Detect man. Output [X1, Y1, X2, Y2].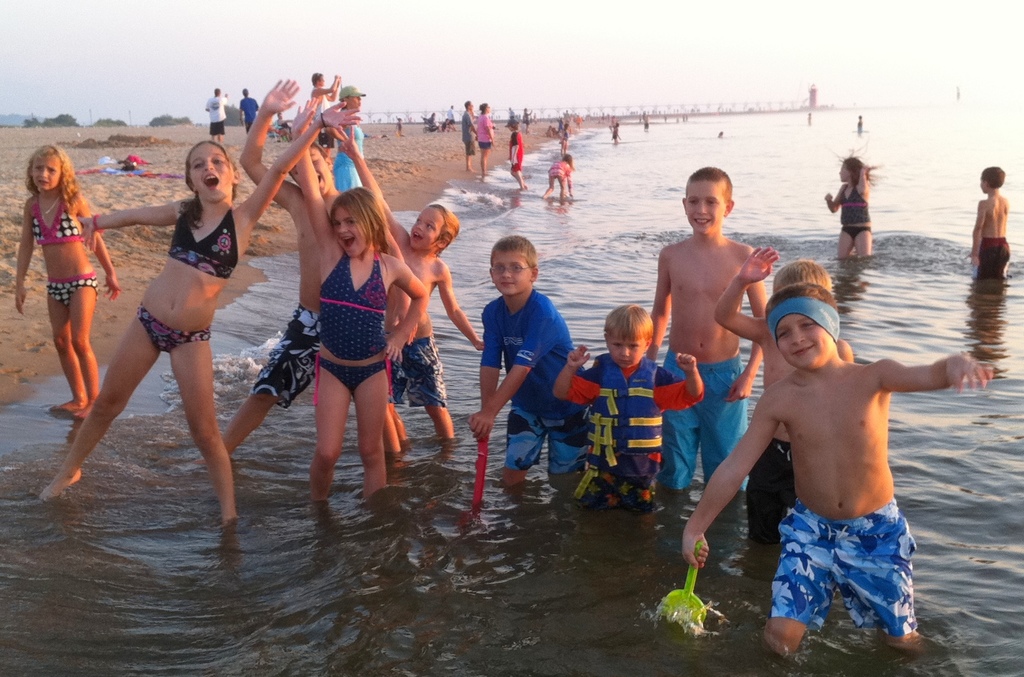
[505, 118, 527, 190].
